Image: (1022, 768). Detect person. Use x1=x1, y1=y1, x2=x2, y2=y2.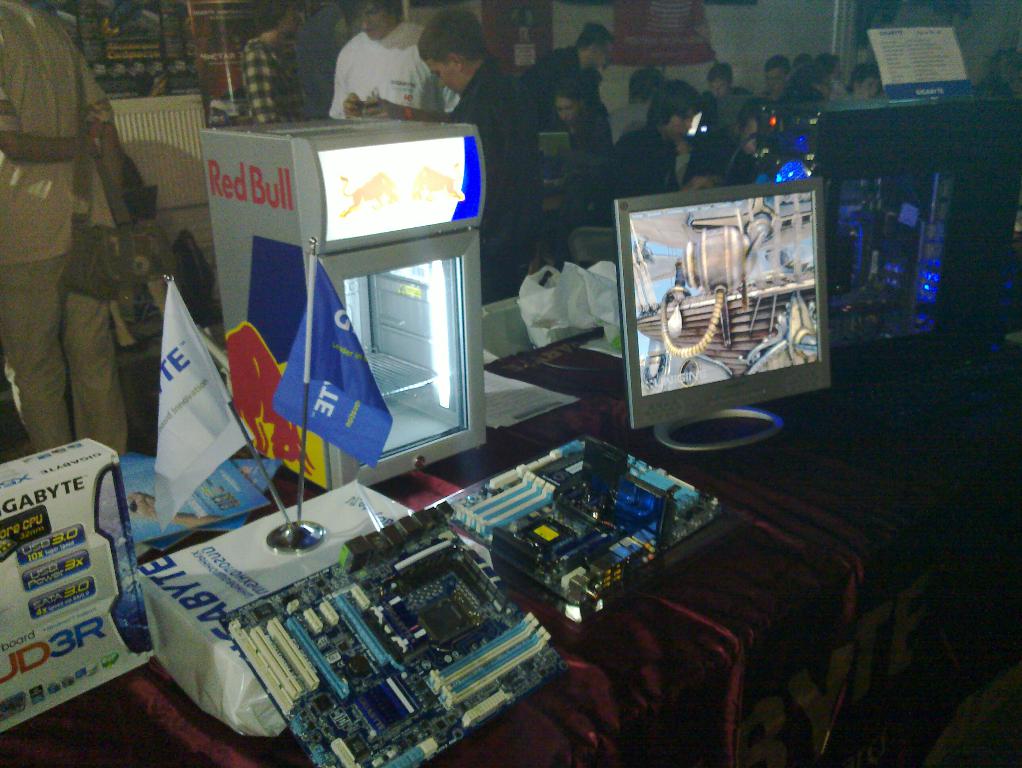
x1=5, y1=0, x2=119, y2=446.
